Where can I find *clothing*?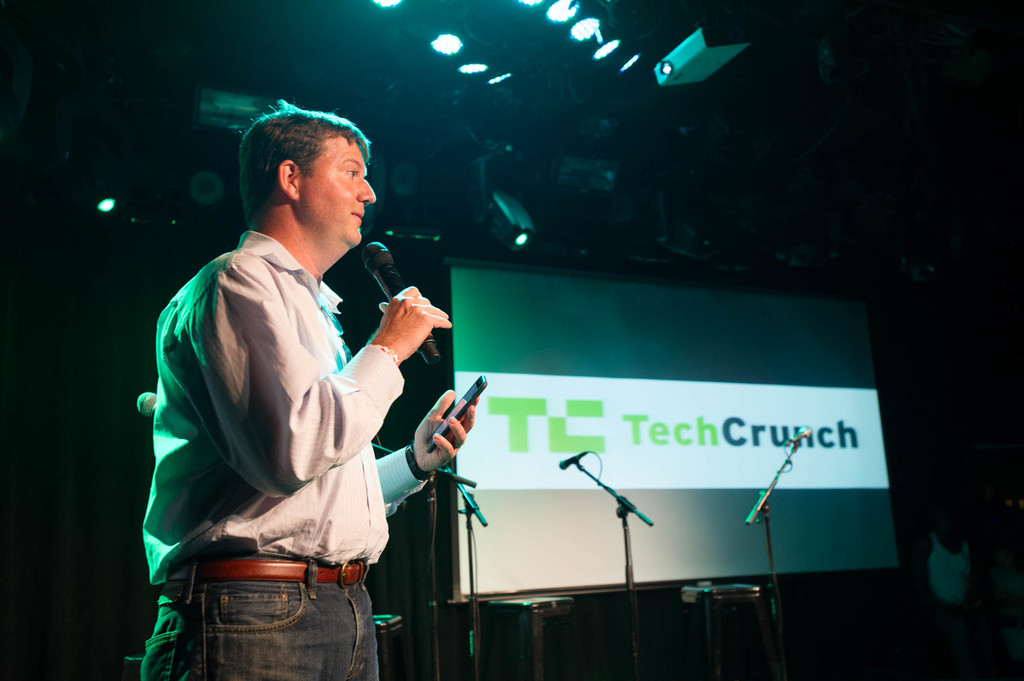
You can find it at {"x1": 147, "y1": 225, "x2": 390, "y2": 591}.
